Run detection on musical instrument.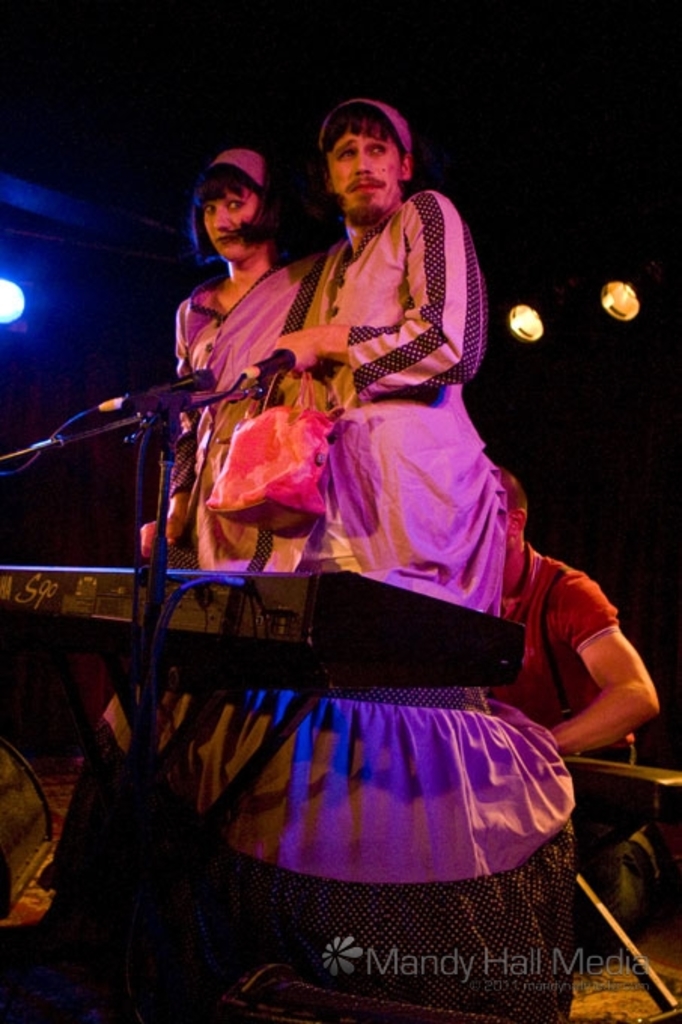
Result: region(0, 545, 537, 741).
